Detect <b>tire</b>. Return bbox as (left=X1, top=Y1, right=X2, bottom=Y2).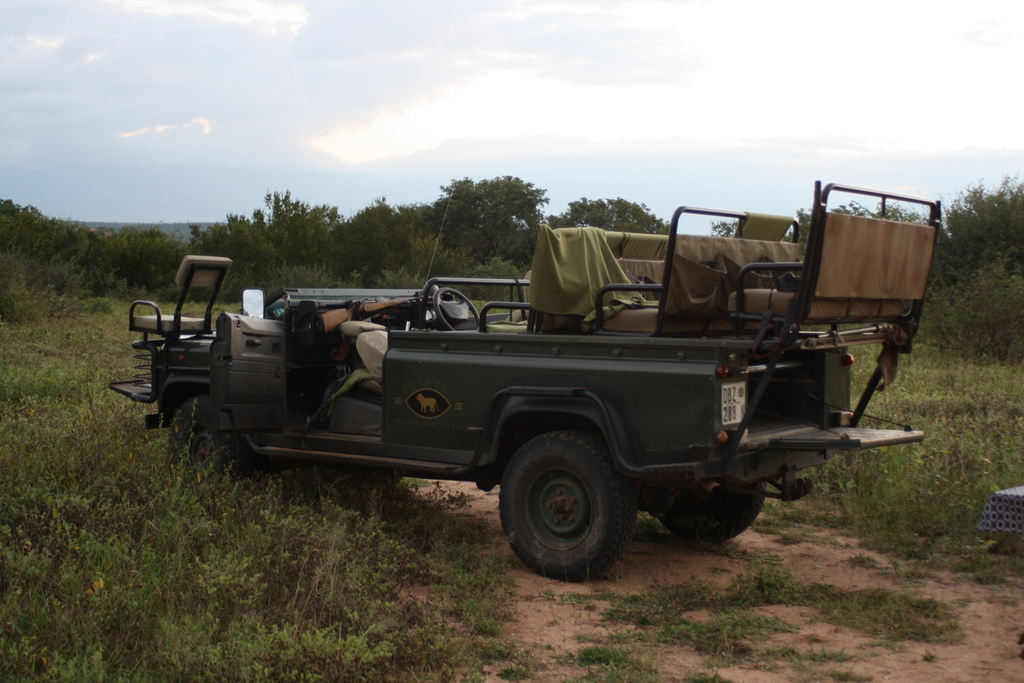
(left=305, top=466, right=400, bottom=502).
